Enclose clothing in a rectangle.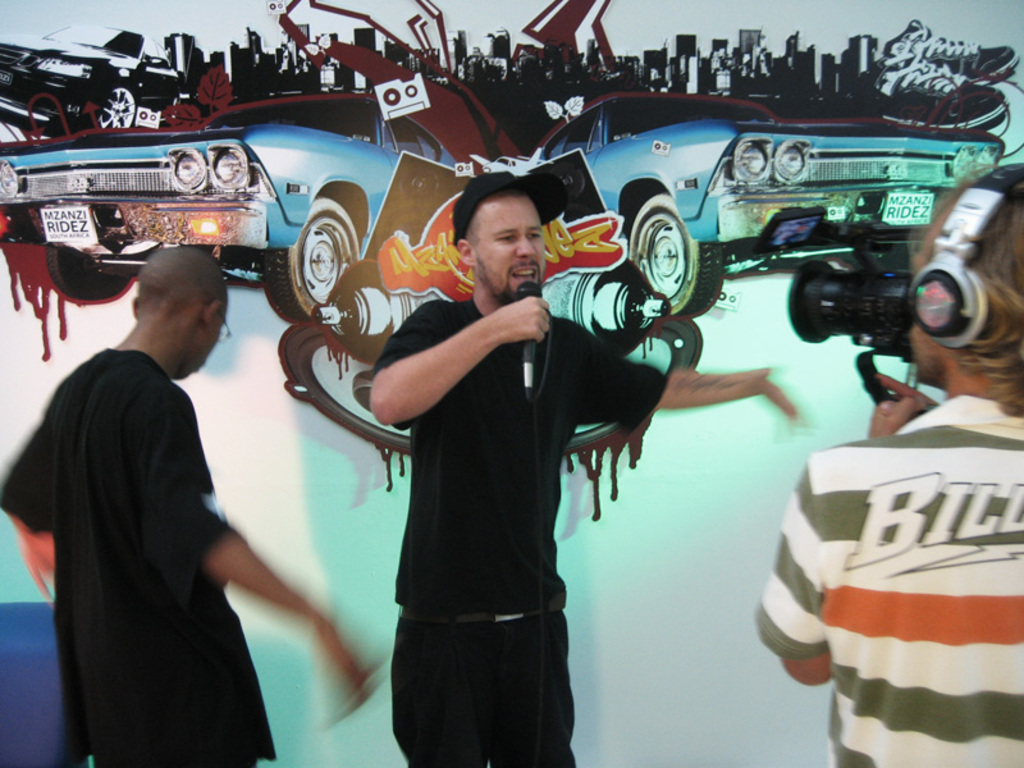
<region>351, 283, 675, 767</region>.
